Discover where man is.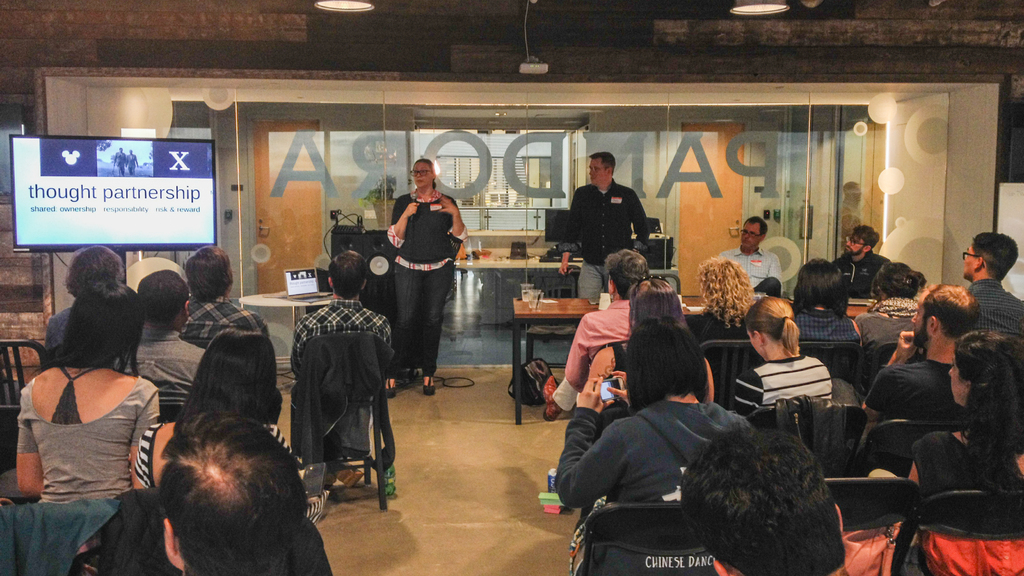
Discovered at 951,228,1023,382.
